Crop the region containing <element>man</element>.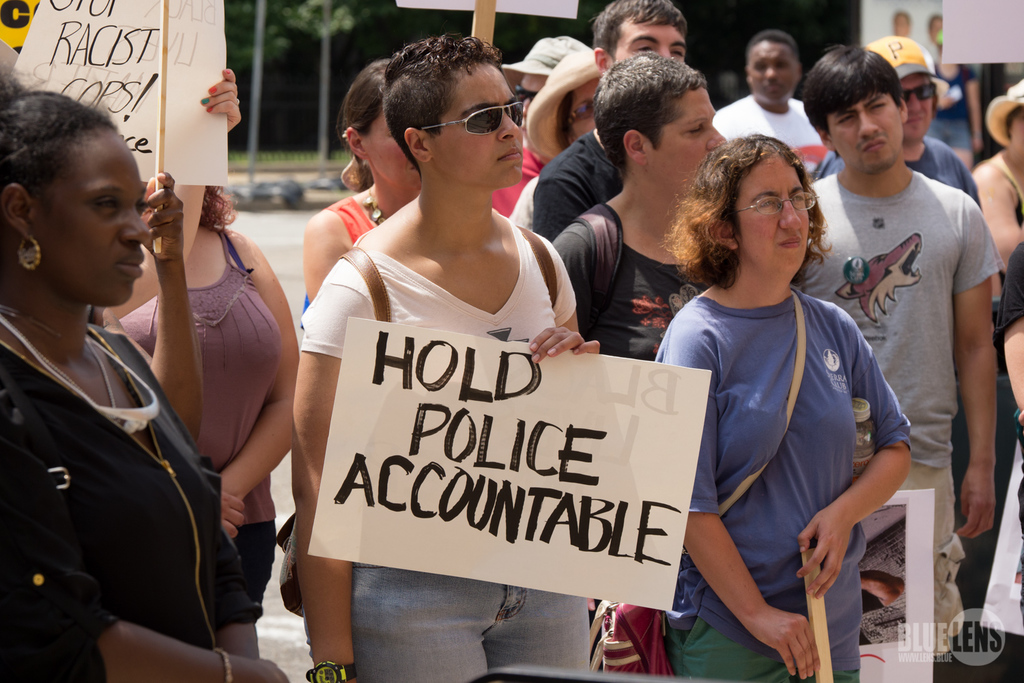
Crop region: box(803, 38, 1001, 659).
